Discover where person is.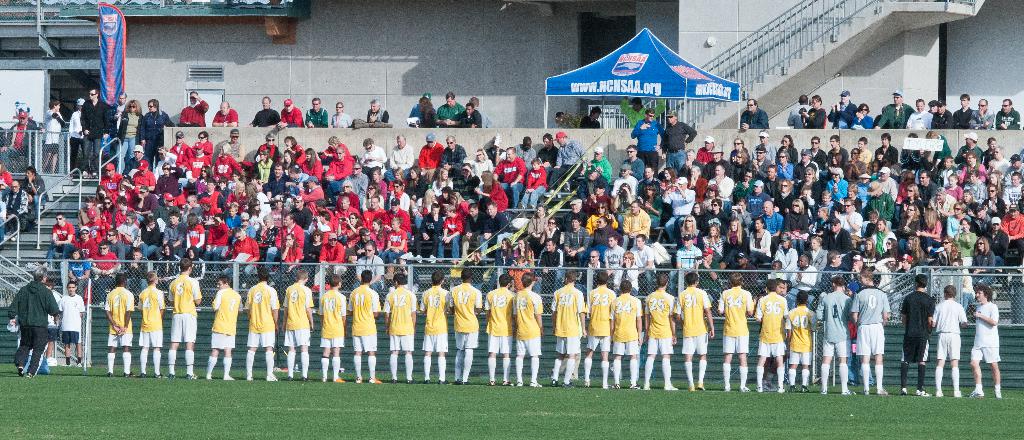
Discovered at 703 223 723 265.
